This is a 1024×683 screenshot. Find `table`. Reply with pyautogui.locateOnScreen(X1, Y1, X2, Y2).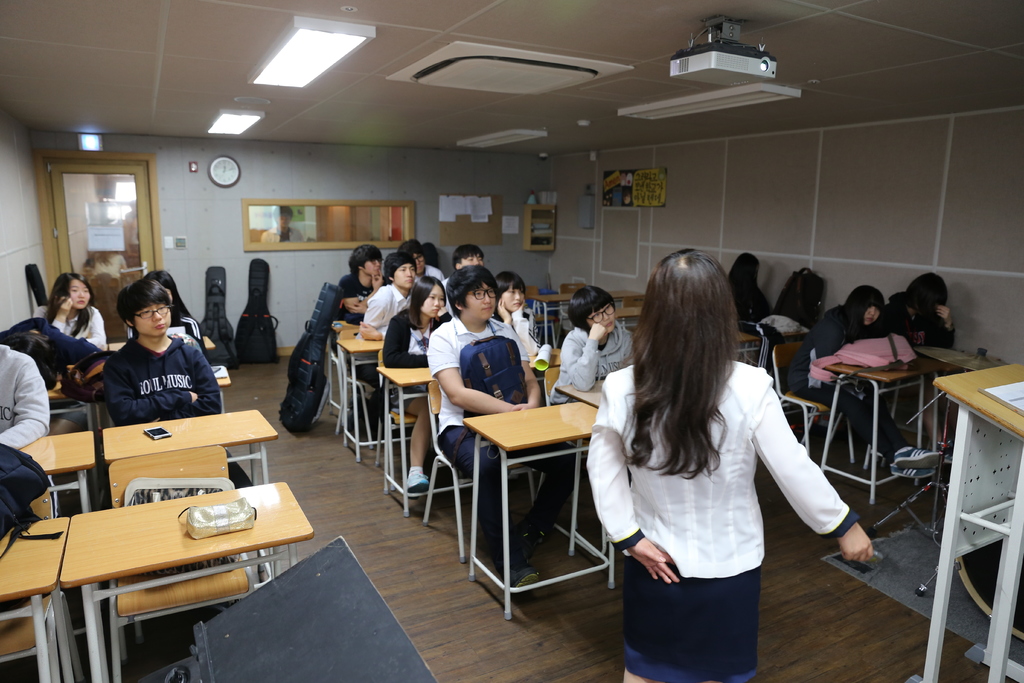
pyautogui.locateOnScreen(824, 330, 966, 381).
